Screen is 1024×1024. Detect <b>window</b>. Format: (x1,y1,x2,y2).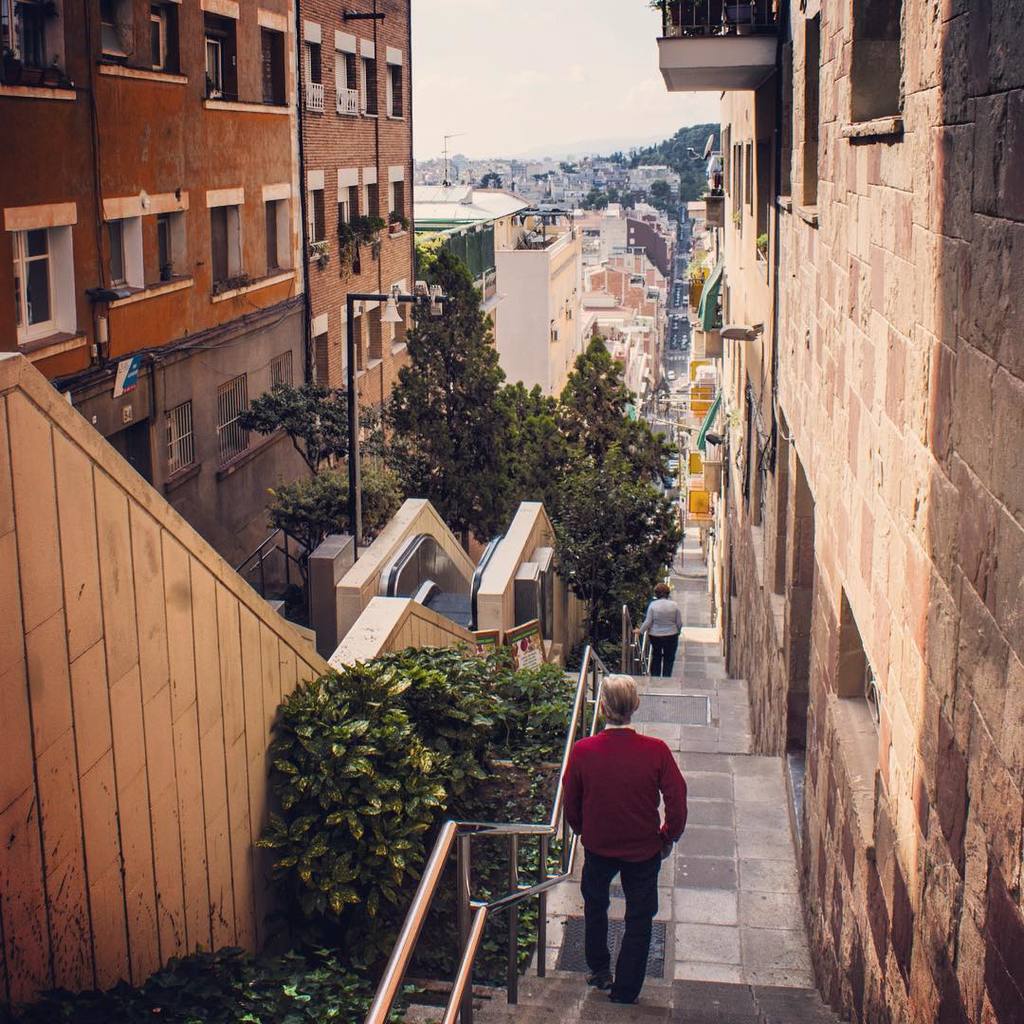
(104,192,196,311).
